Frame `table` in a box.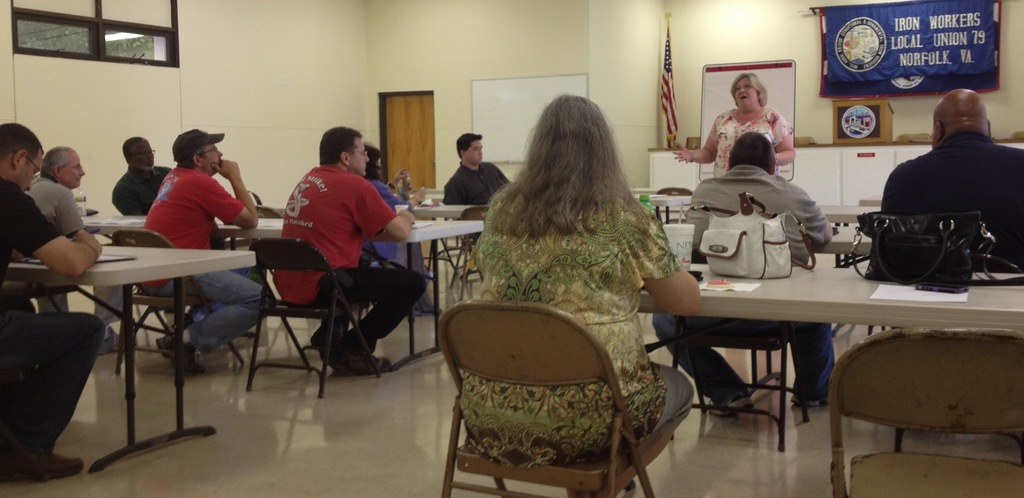
821 190 881 223.
